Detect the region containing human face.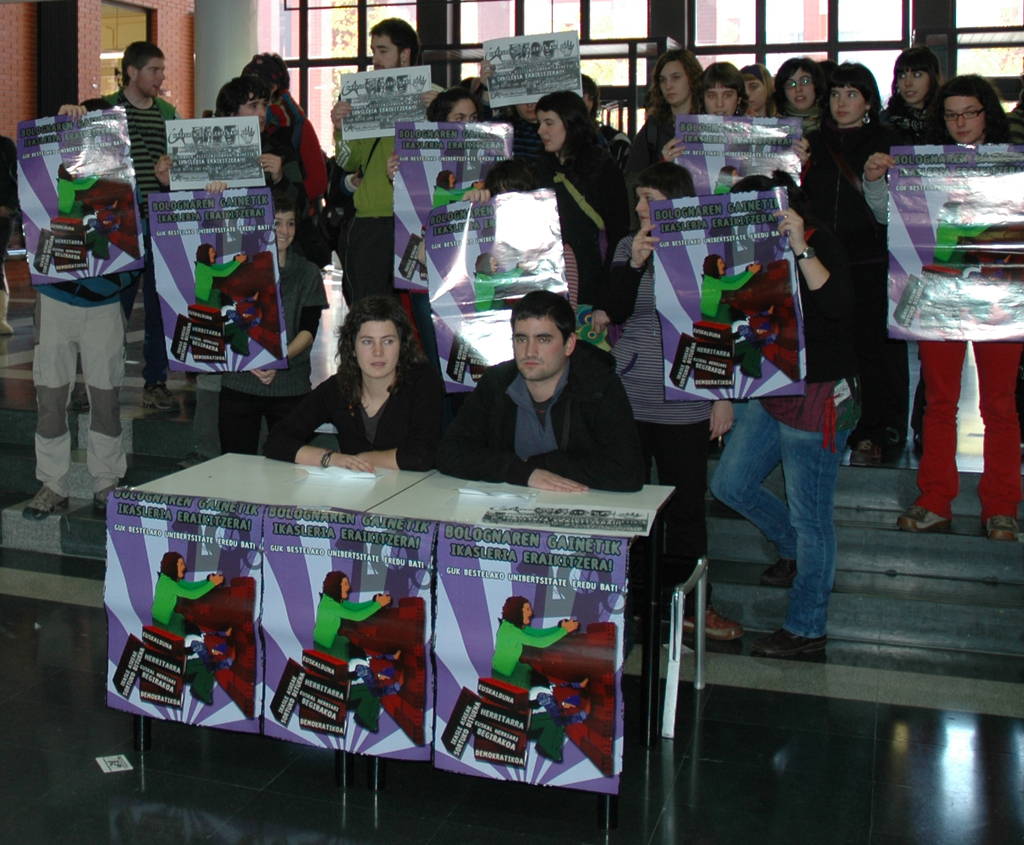
BBox(137, 55, 169, 107).
